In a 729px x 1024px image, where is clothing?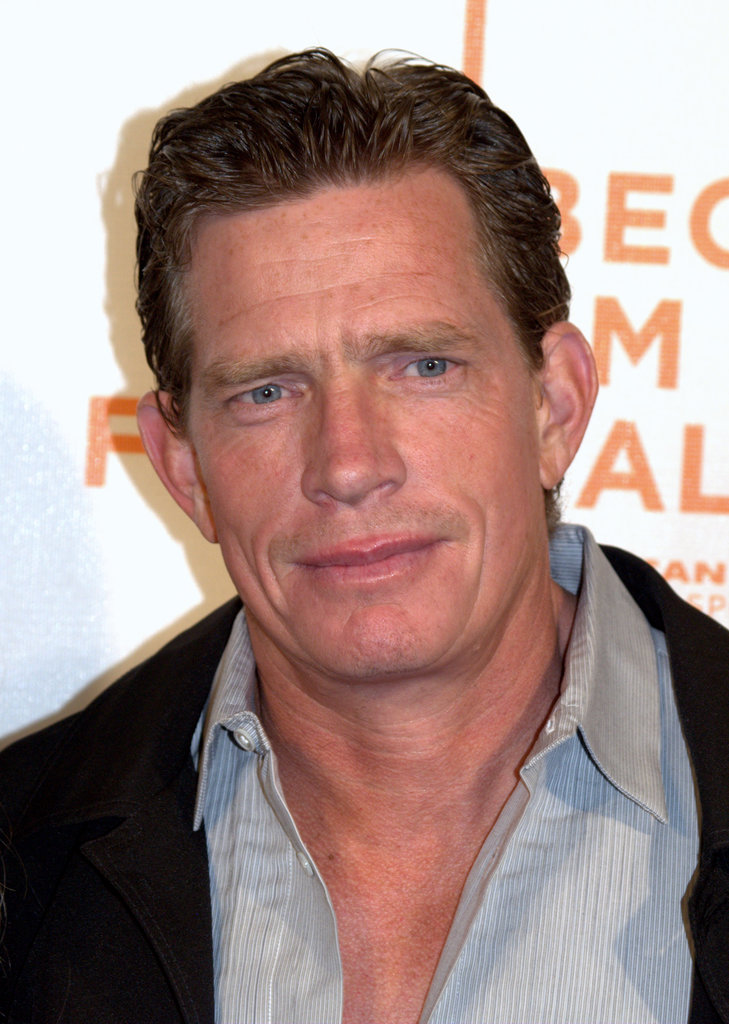
rect(0, 520, 728, 1023).
